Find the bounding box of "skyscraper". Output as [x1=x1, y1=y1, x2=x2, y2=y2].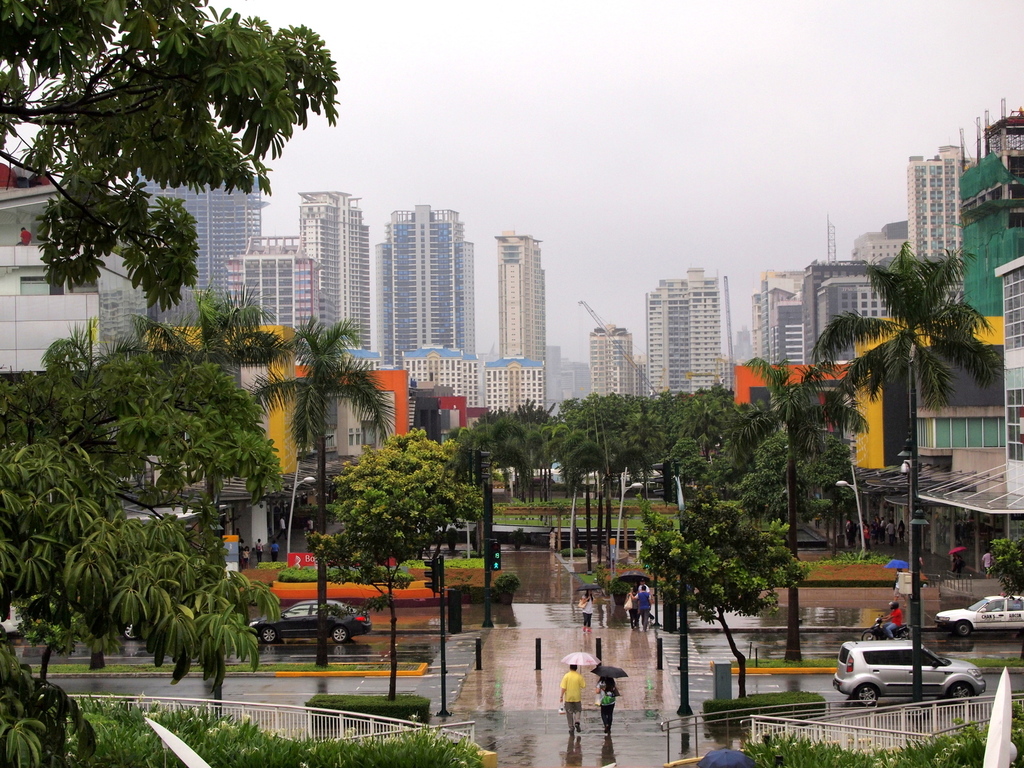
[x1=355, y1=158, x2=490, y2=407].
